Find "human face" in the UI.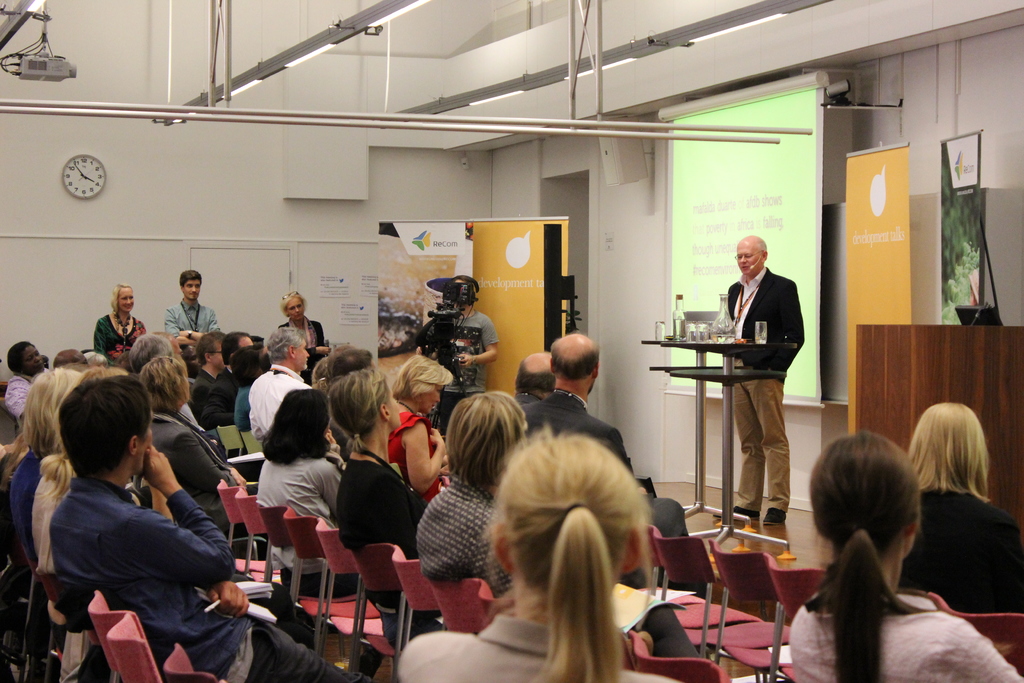
UI element at <box>188,281,200,302</box>.
